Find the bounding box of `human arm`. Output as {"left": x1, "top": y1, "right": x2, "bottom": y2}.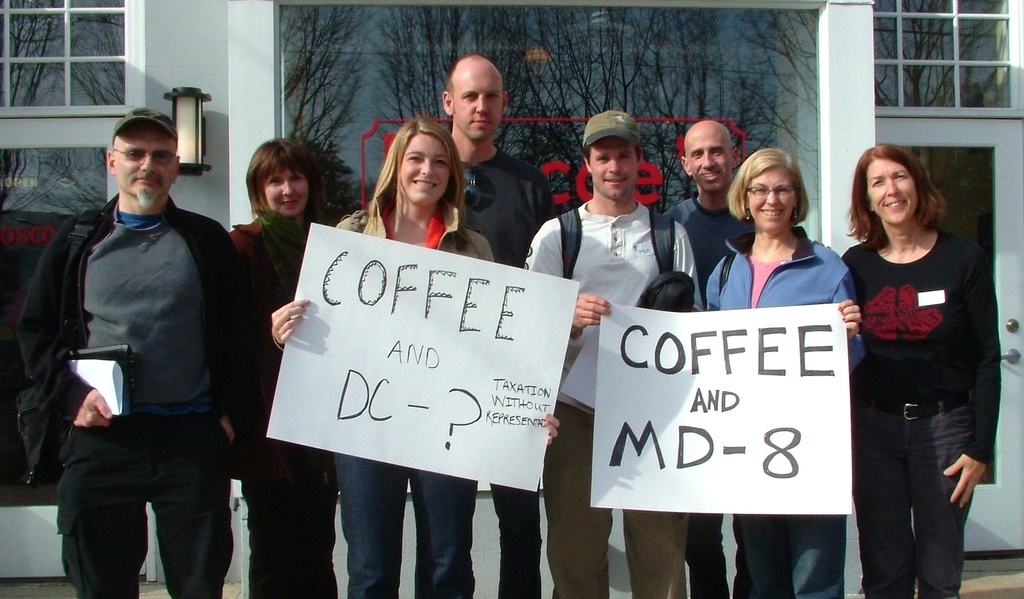
{"left": 515, "top": 216, "right": 620, "bottom": 358}.
